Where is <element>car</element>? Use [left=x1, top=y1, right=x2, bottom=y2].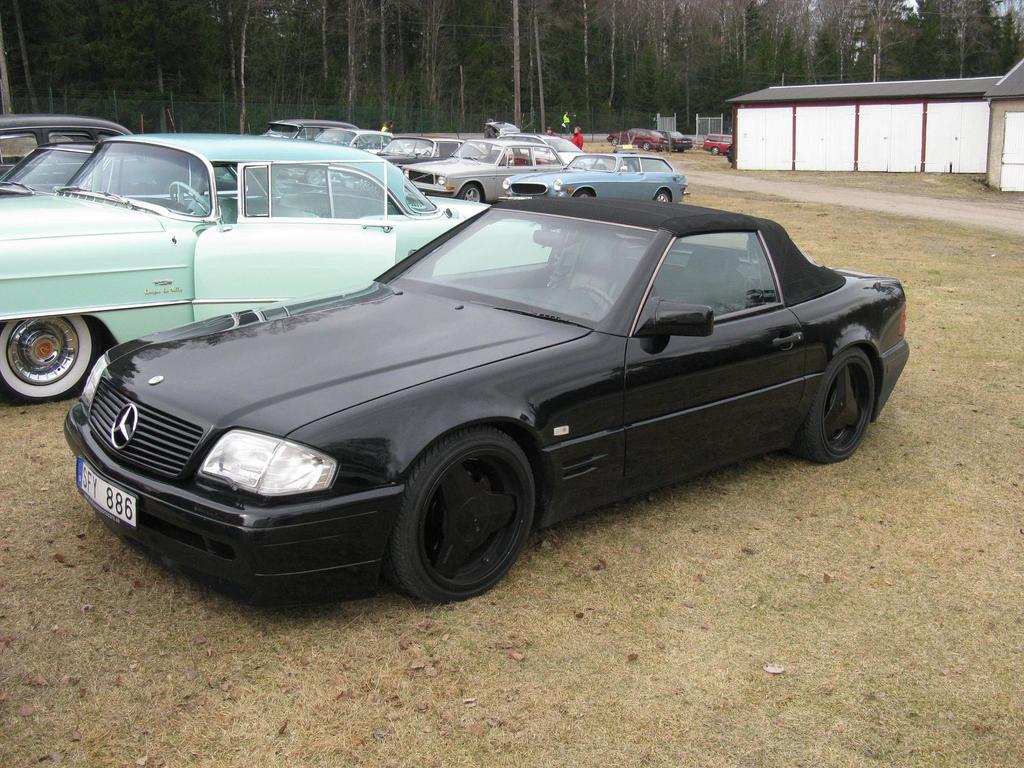
[left=259, top=118, right=361, bottom=139].
